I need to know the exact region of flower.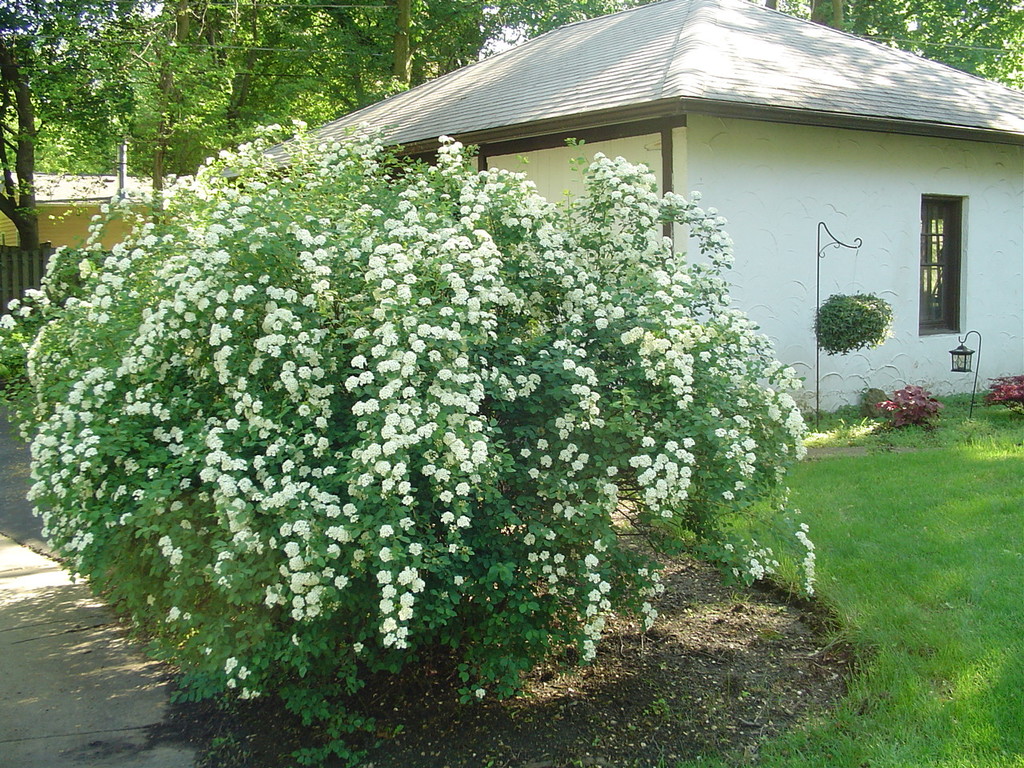
Region: 475/687/487/701.
